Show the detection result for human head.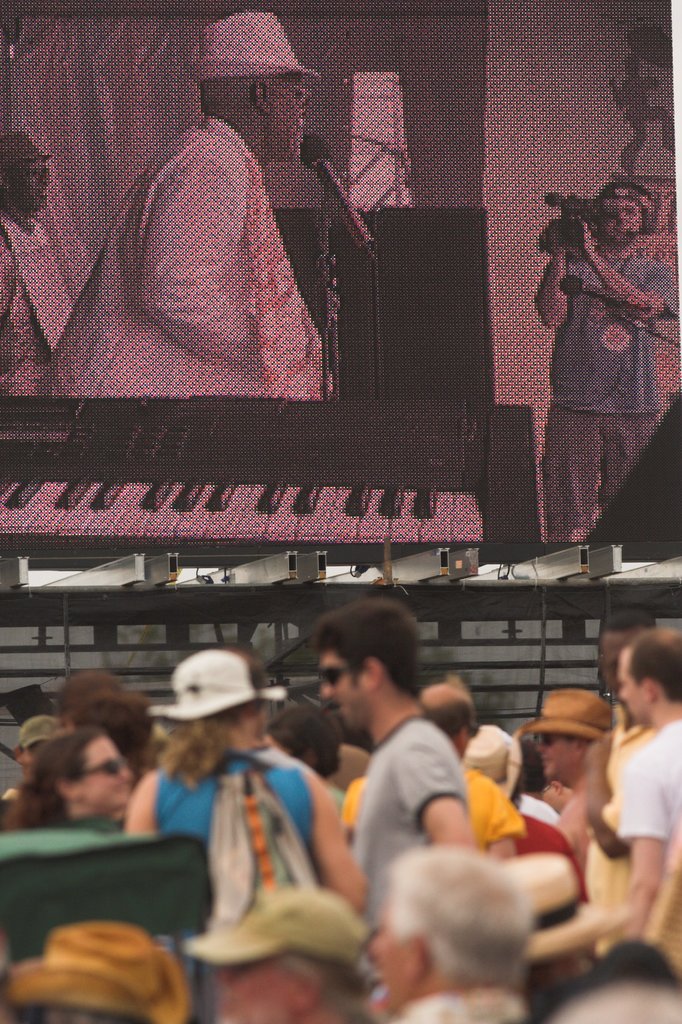
17,726,166,843.
